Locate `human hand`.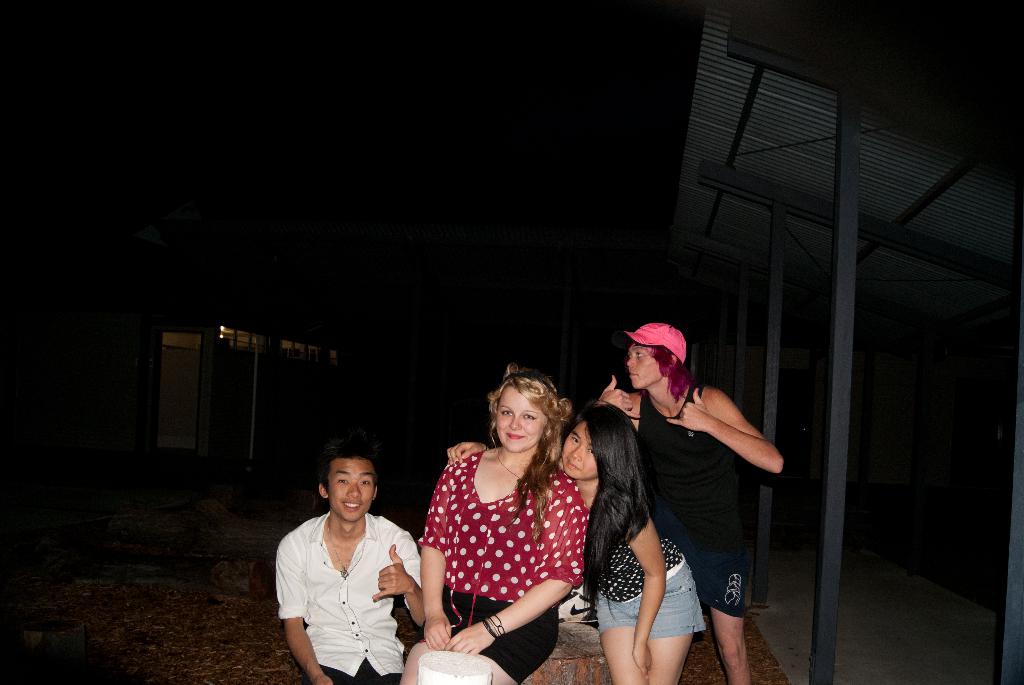
Bounding box: x1=628 y1=640 x2=655 y2=681.
